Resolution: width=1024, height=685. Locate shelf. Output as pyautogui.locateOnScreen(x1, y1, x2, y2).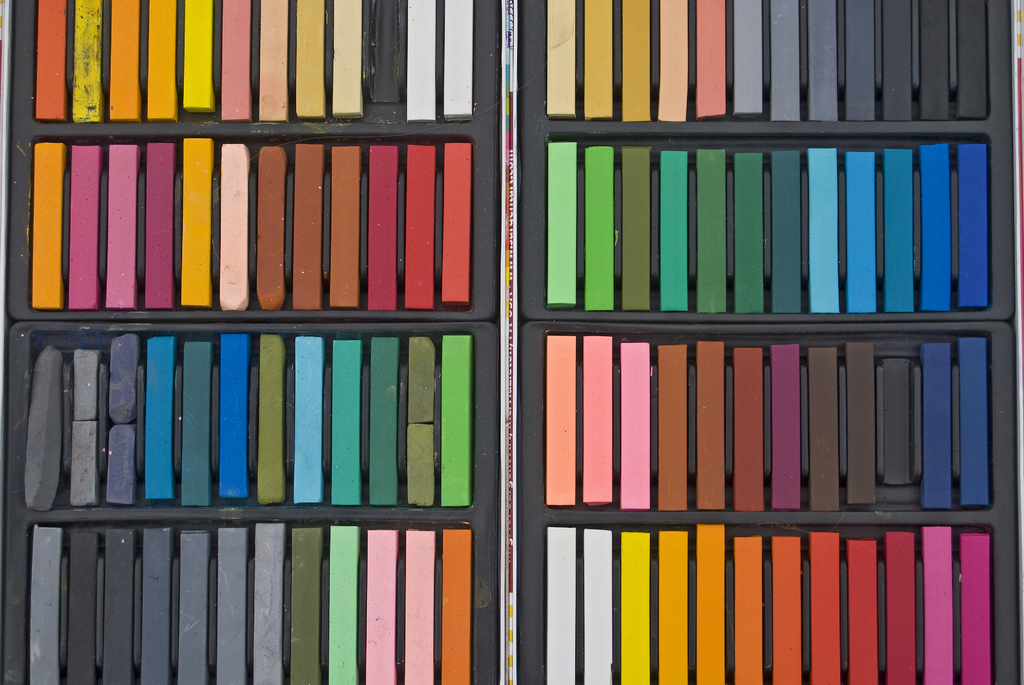
pyautogui.locateOnScreen(536, 331, 1014, 520).
